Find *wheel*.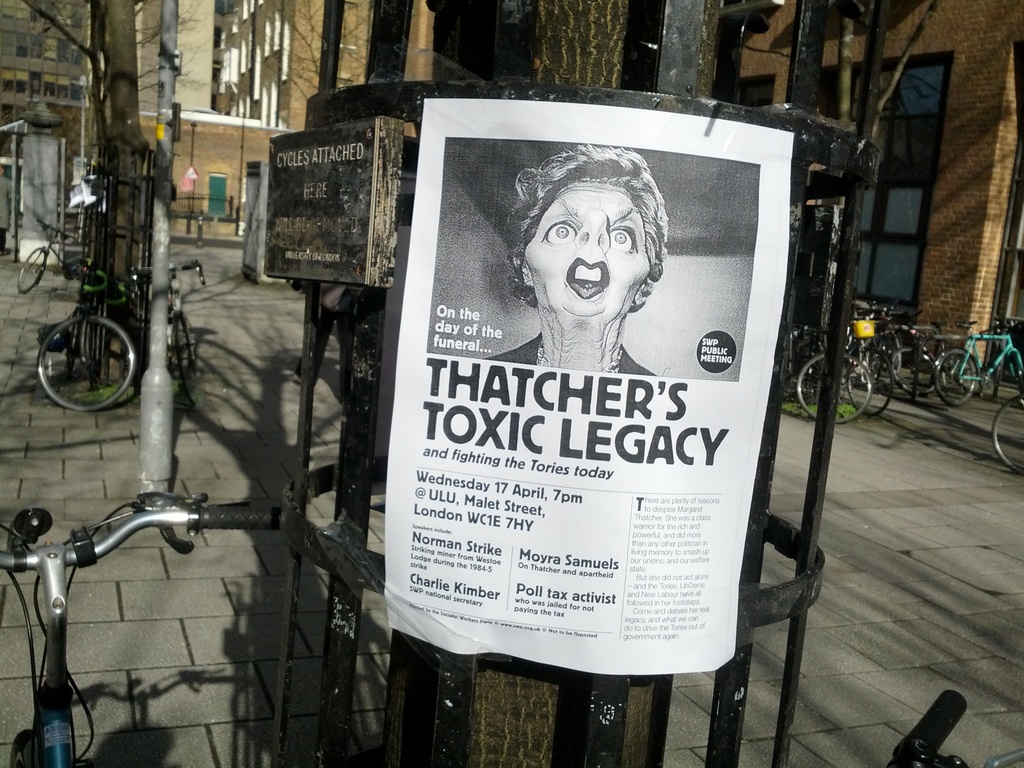
crop(13, 243, 51, 299).
